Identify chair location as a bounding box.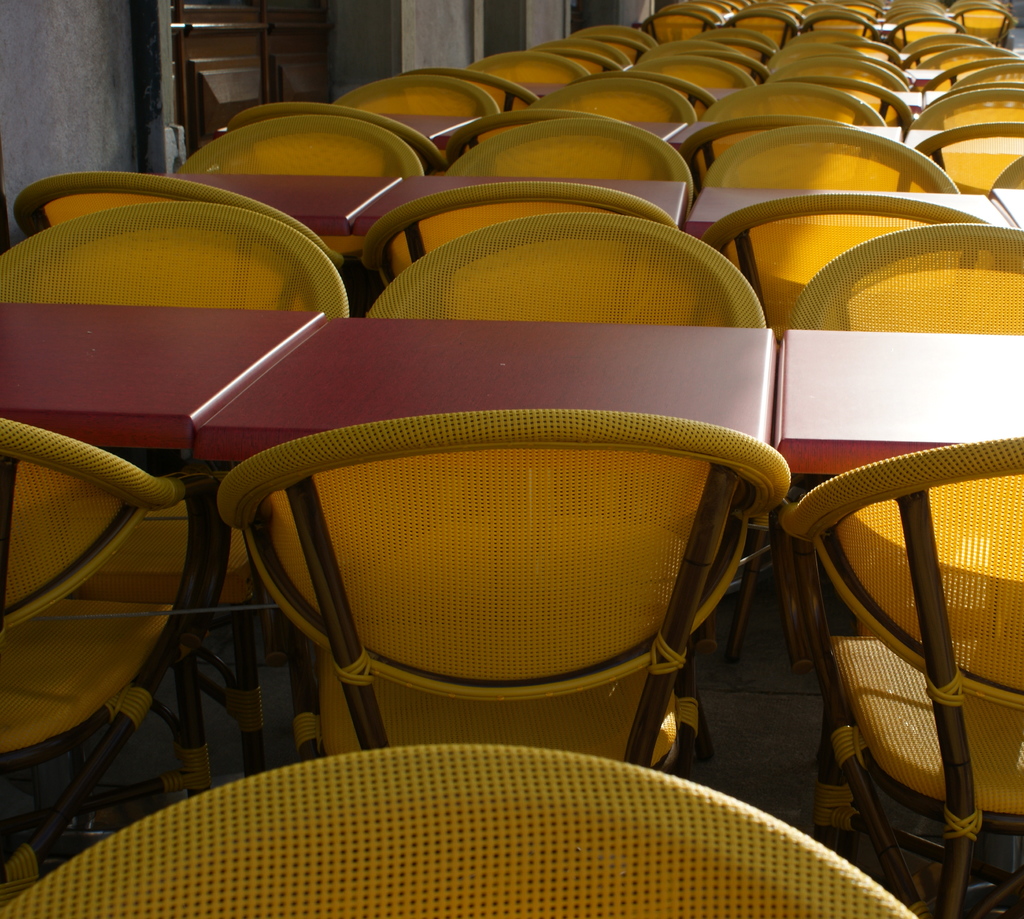
{"left": 900, "top": 45, "right": 999, "bottom": 70}.
